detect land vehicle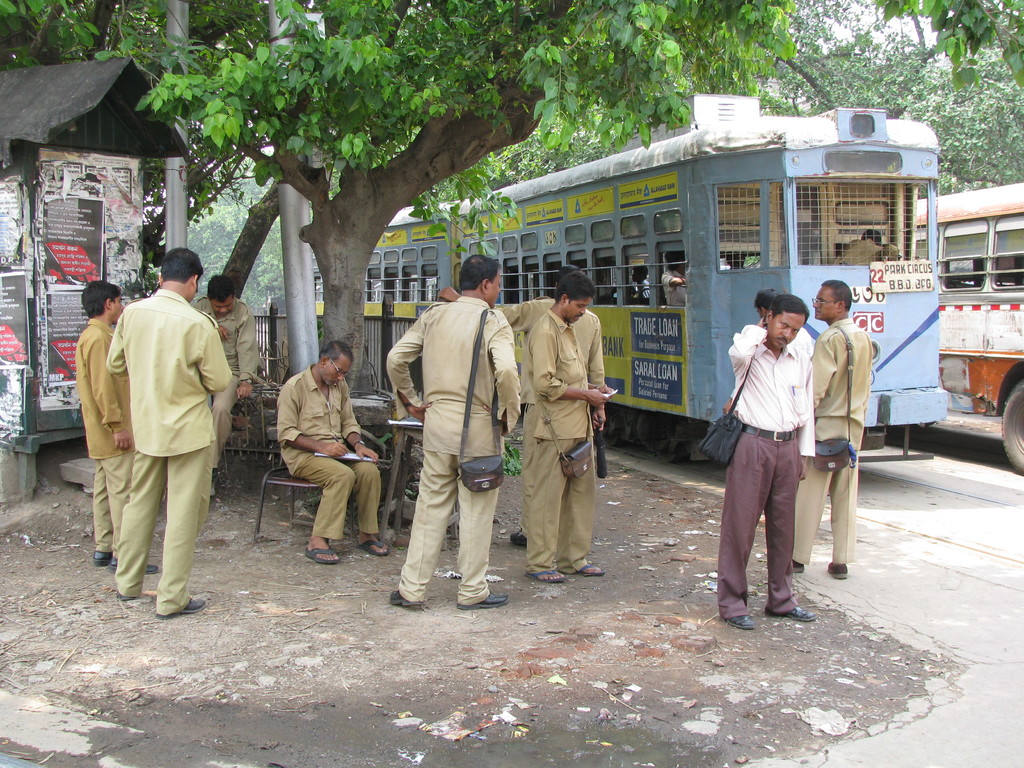
locate(914, 179, 1023, 476)
